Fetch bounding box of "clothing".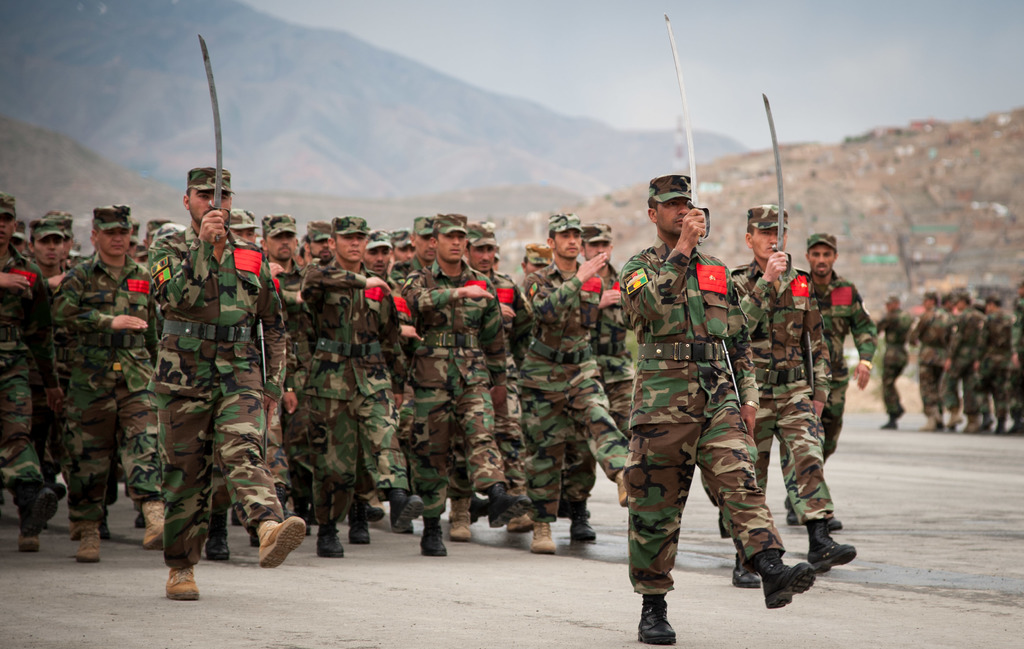
Bbox: <bbox>988, 316, 1016, 420</bbox>.
